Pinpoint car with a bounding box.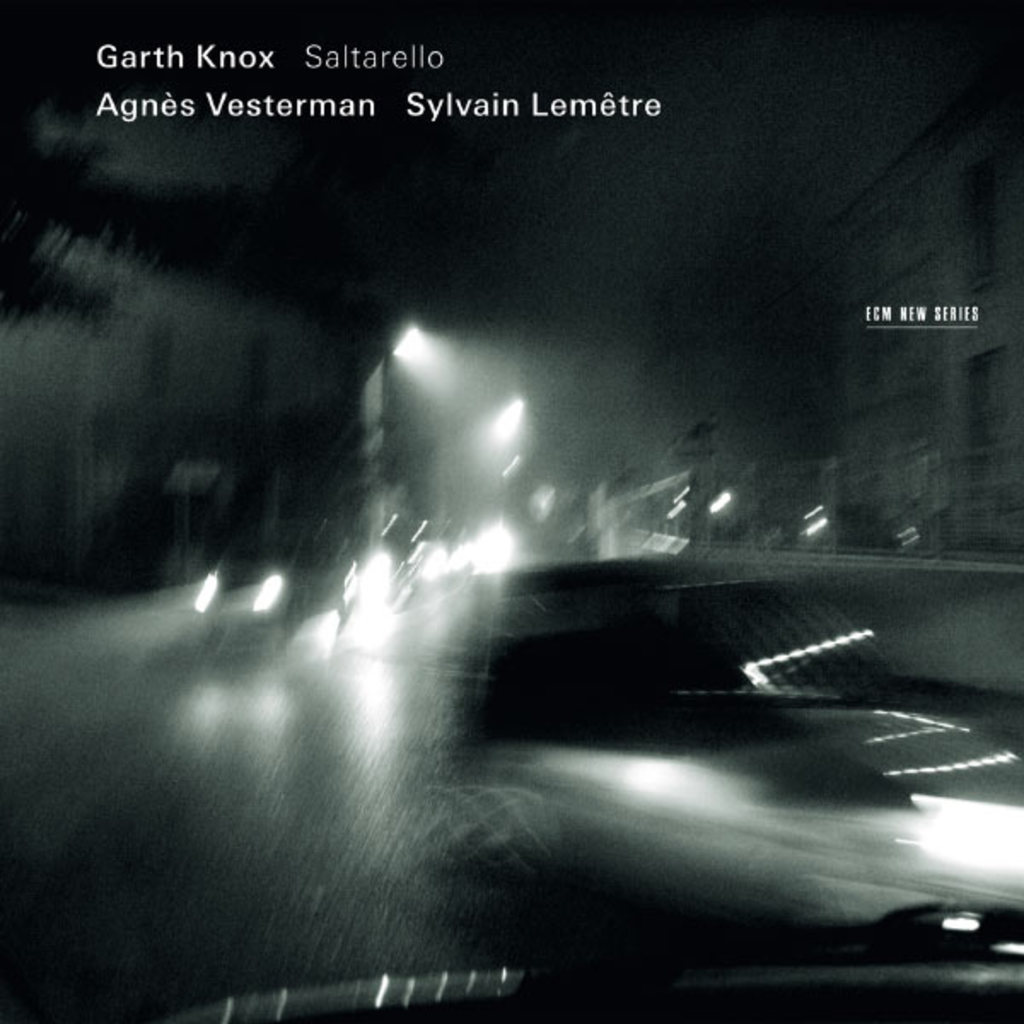
423/538/1022/949.
